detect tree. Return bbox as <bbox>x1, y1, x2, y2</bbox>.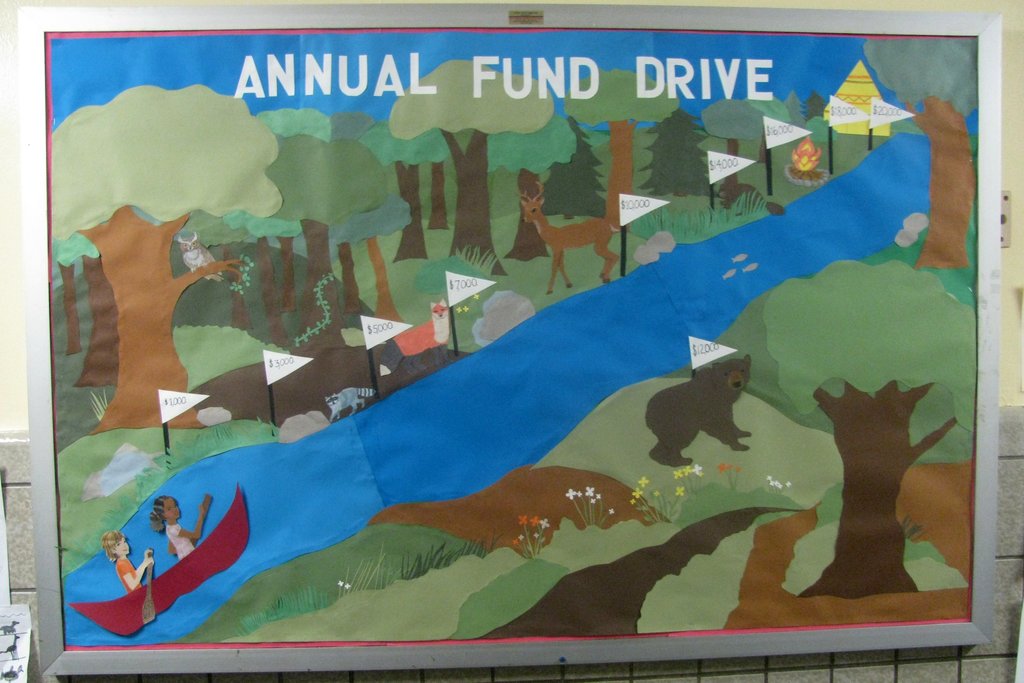
<bbox>692, 98, 761, 204</bbox>.
